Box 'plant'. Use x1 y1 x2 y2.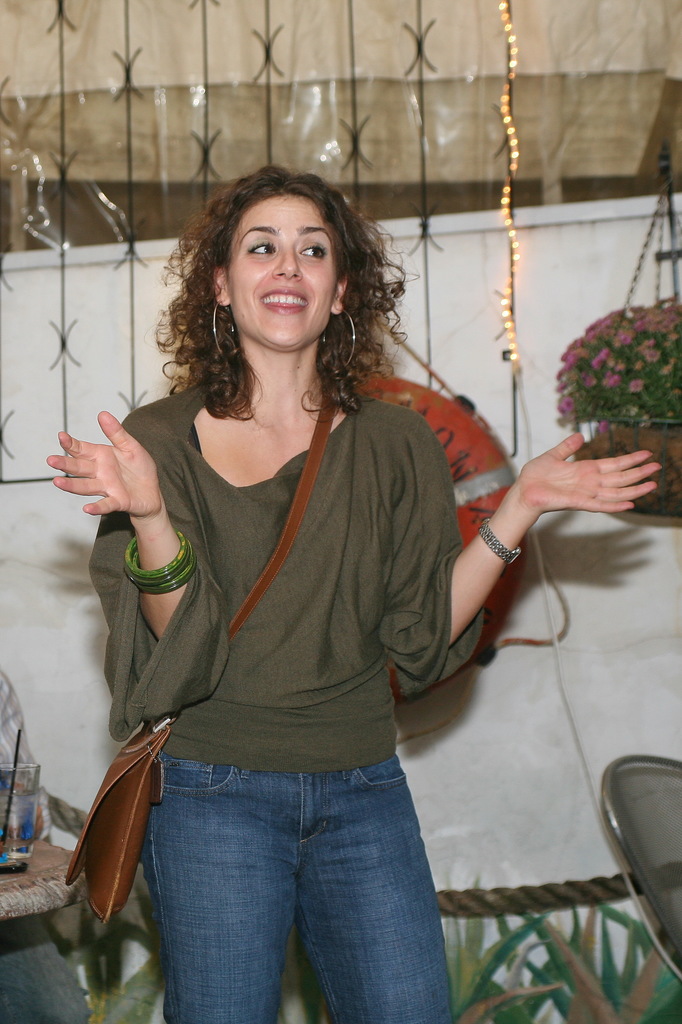
68 848 184 1023.
